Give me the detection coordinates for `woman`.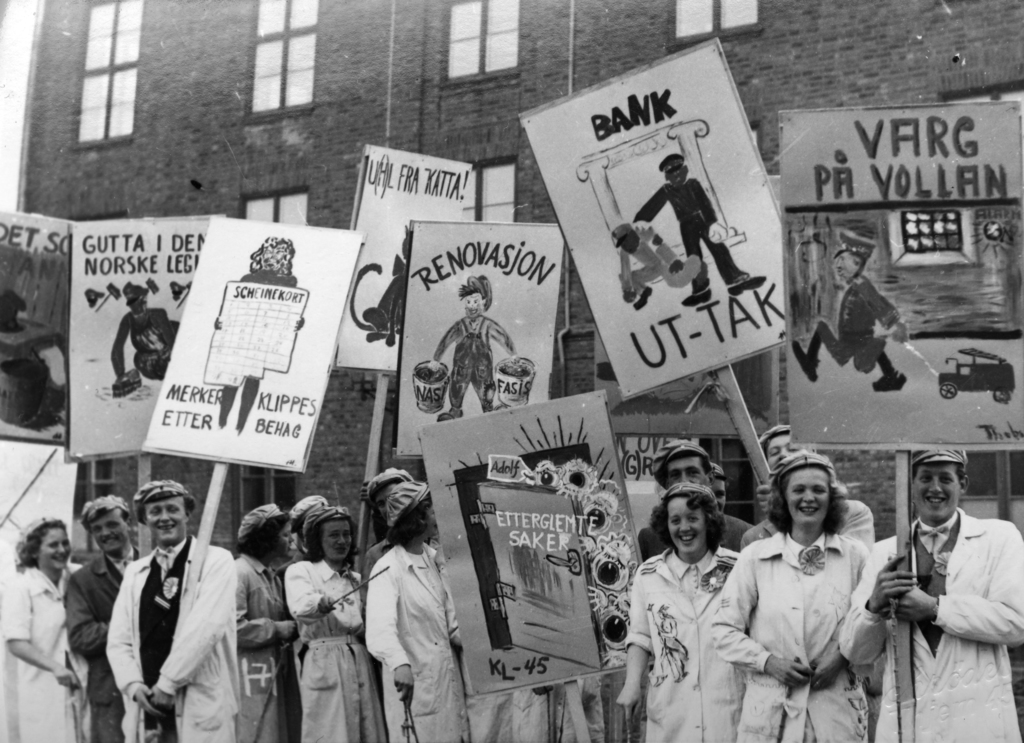
{"x1": 287, "y1": 505, "x2": 378, "y2": 742}.
